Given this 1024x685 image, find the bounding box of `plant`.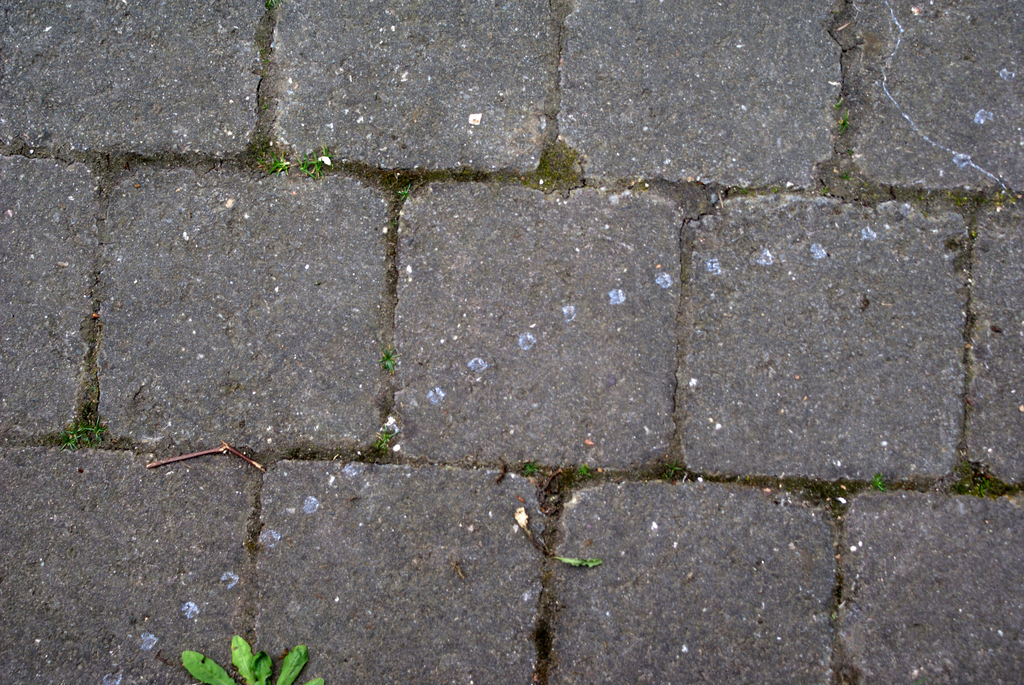
<box>370,420,394,457</box>.
